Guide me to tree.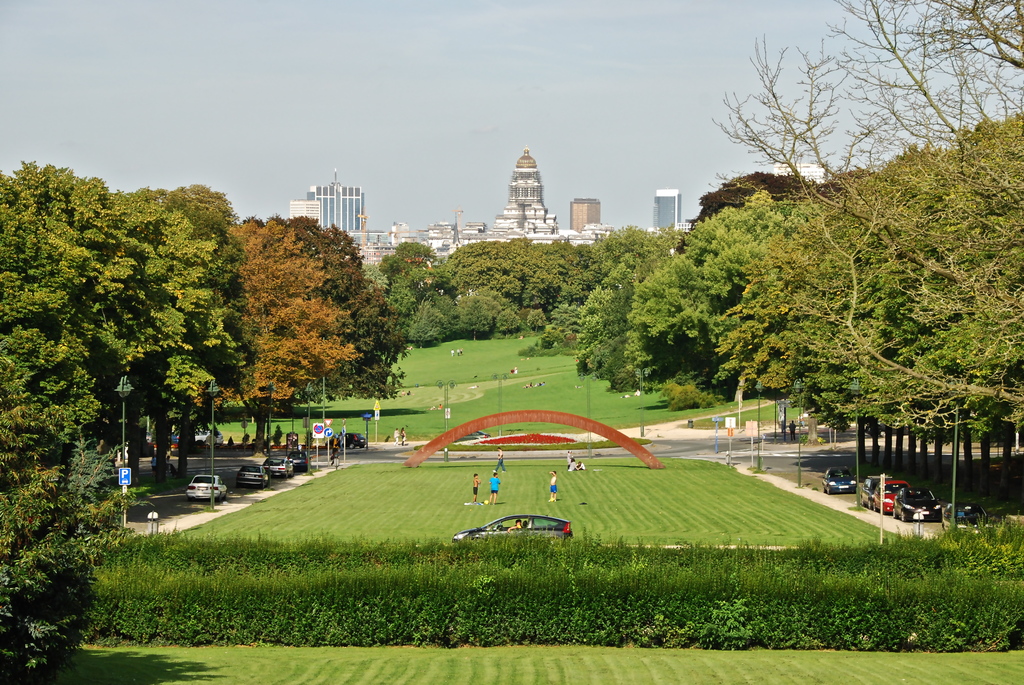
Guidance: 620/190/788/368.
